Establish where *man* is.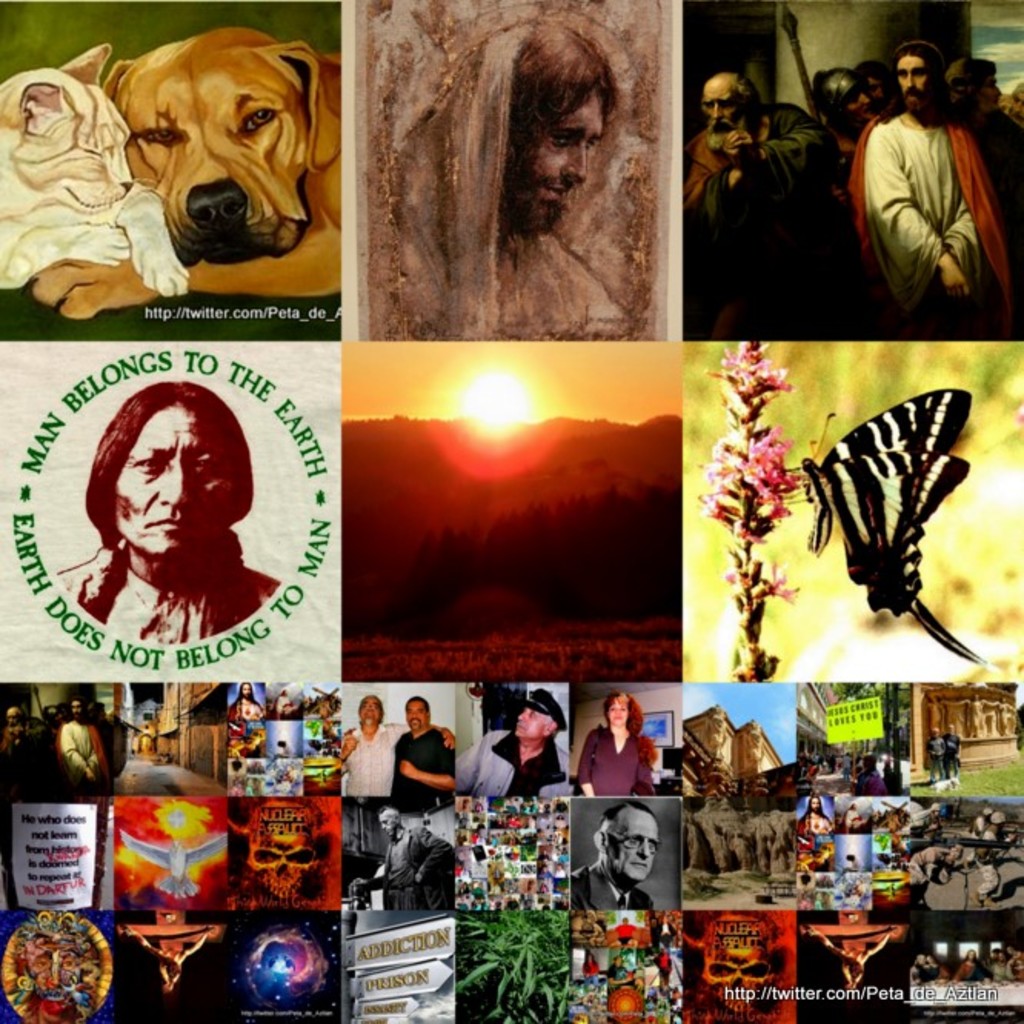
Established at (left=460, top=689, right=567, bottom=801).
